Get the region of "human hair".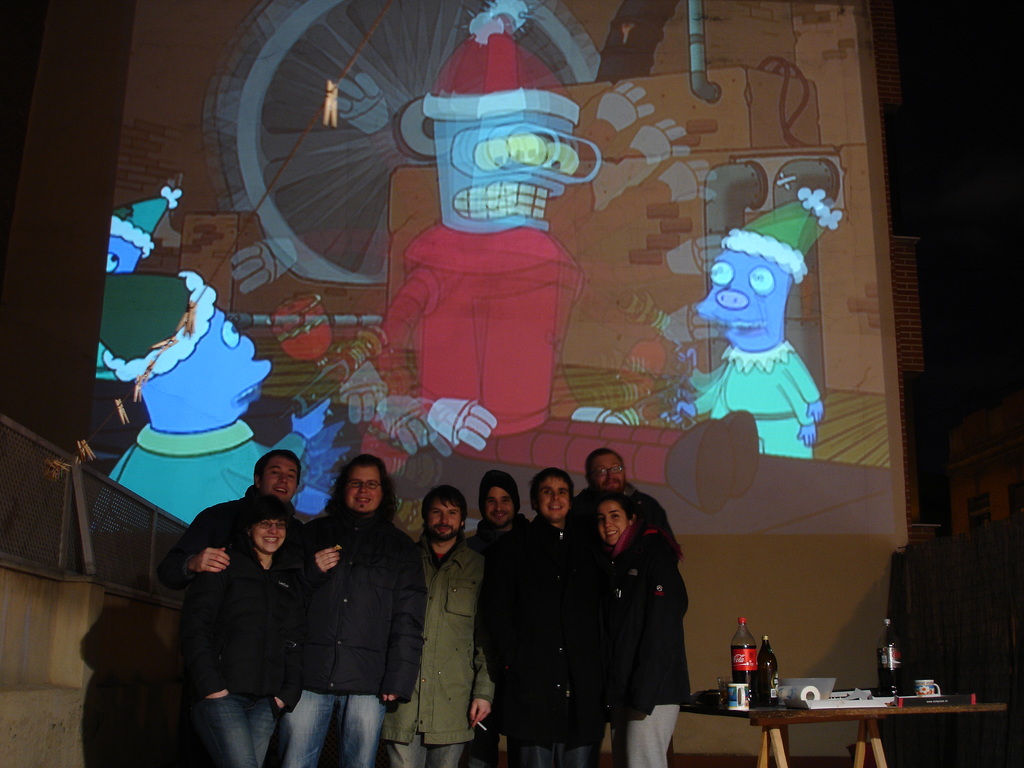
431:487:471:504.
